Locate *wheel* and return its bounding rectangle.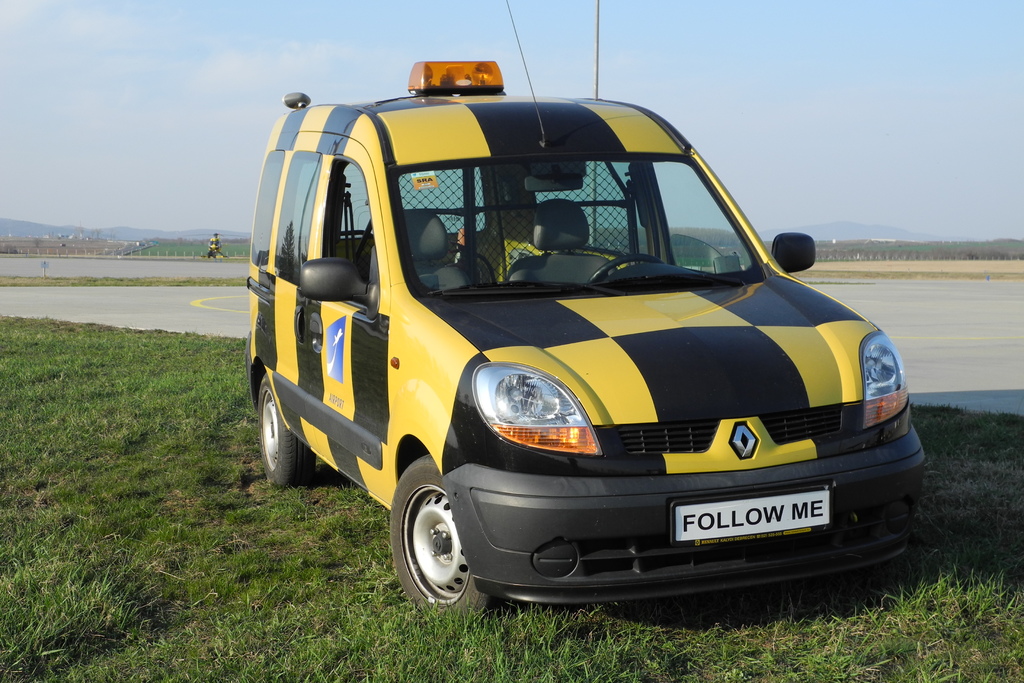
386, 475, 488, 613.
